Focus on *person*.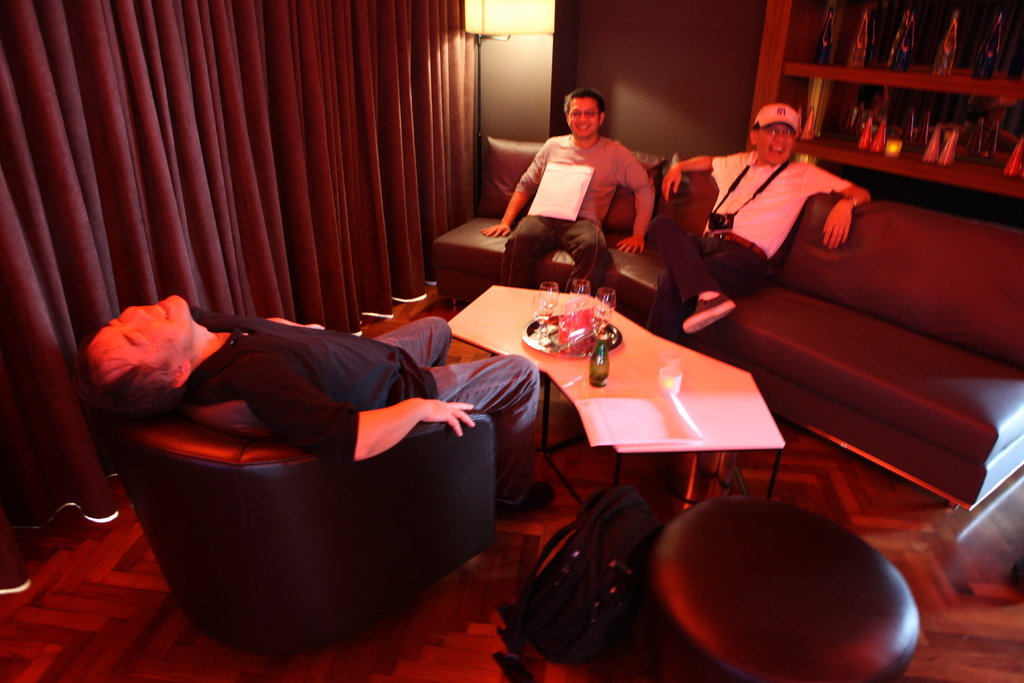
Focused at crop(74, 290, 561, 518).
